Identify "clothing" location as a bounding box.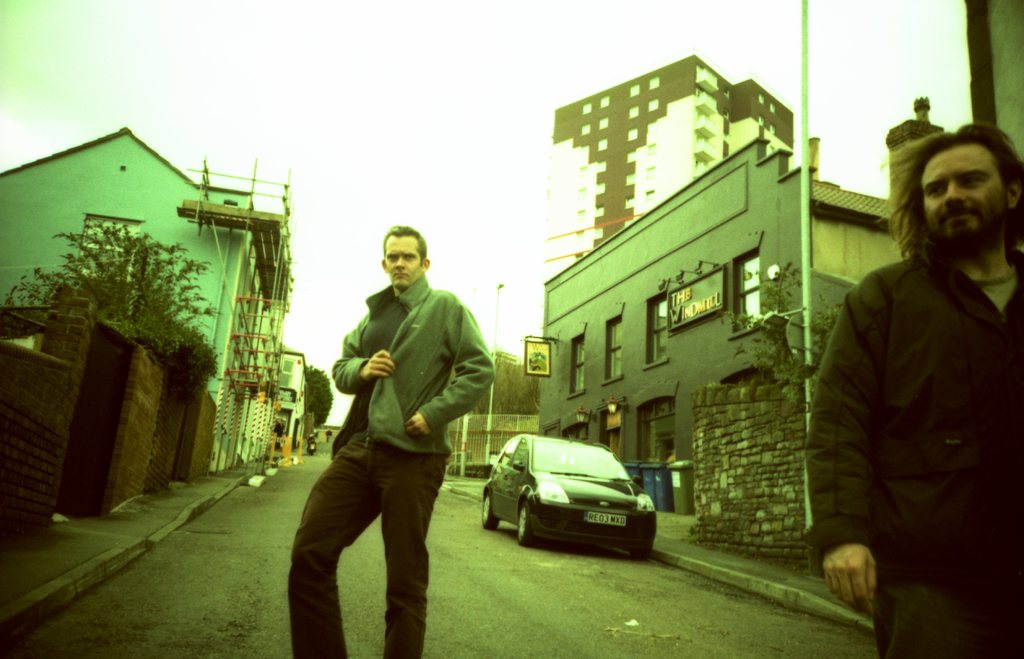
(x1=295, y1=246, x2=487, y2=614).
